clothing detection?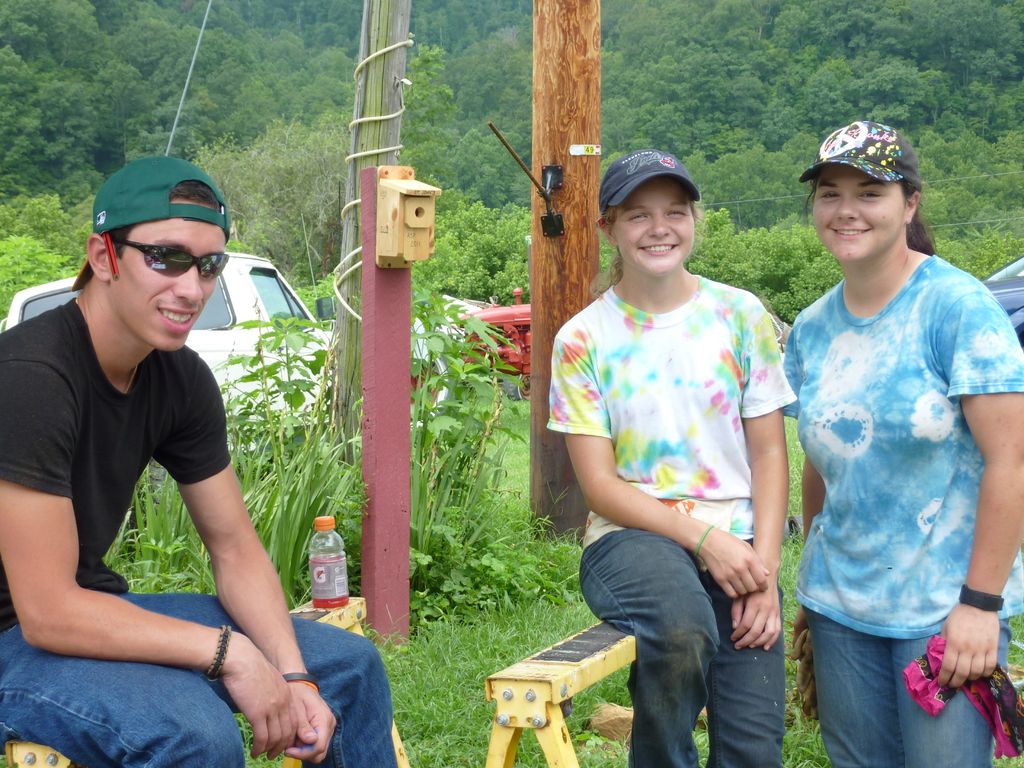
[left=544, top=272, right=798, bottom=767]
